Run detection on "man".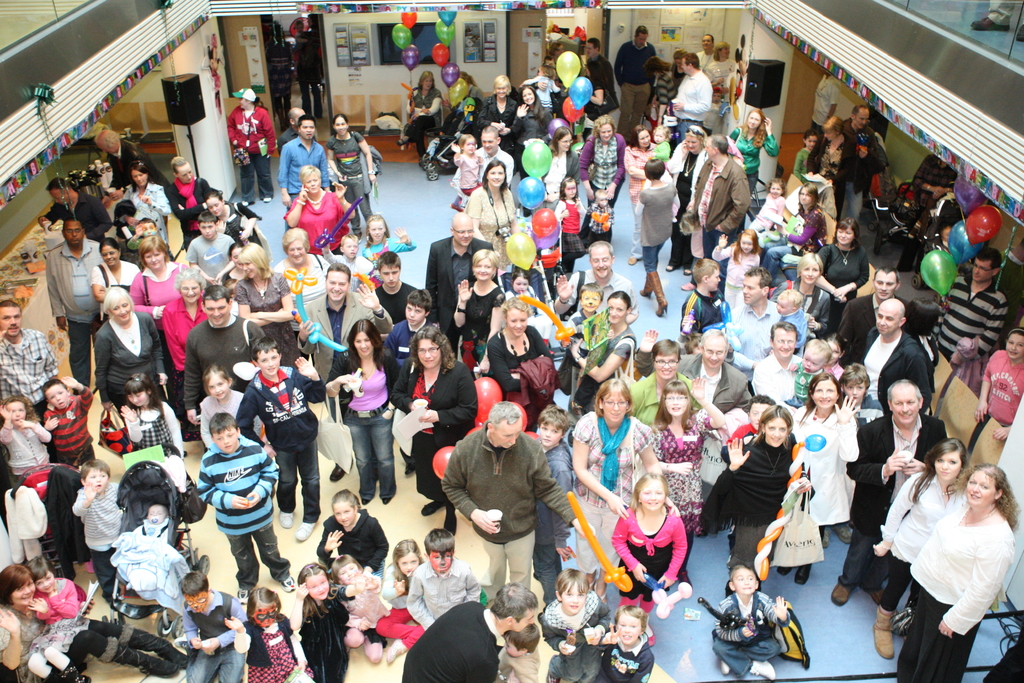
Result: 832:267:900:366.
